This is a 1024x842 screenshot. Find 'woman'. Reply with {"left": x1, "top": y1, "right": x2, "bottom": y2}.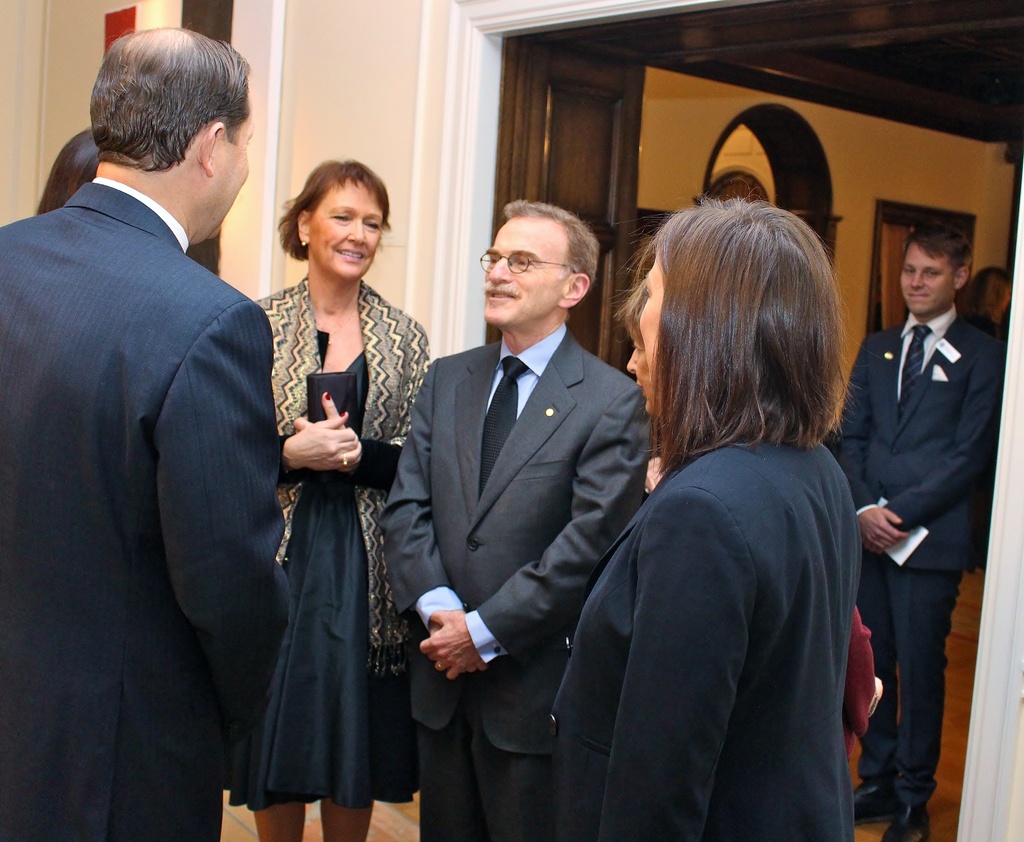
{"left": 965, "top": 259, "right": 1010, "bottom": 331}.
